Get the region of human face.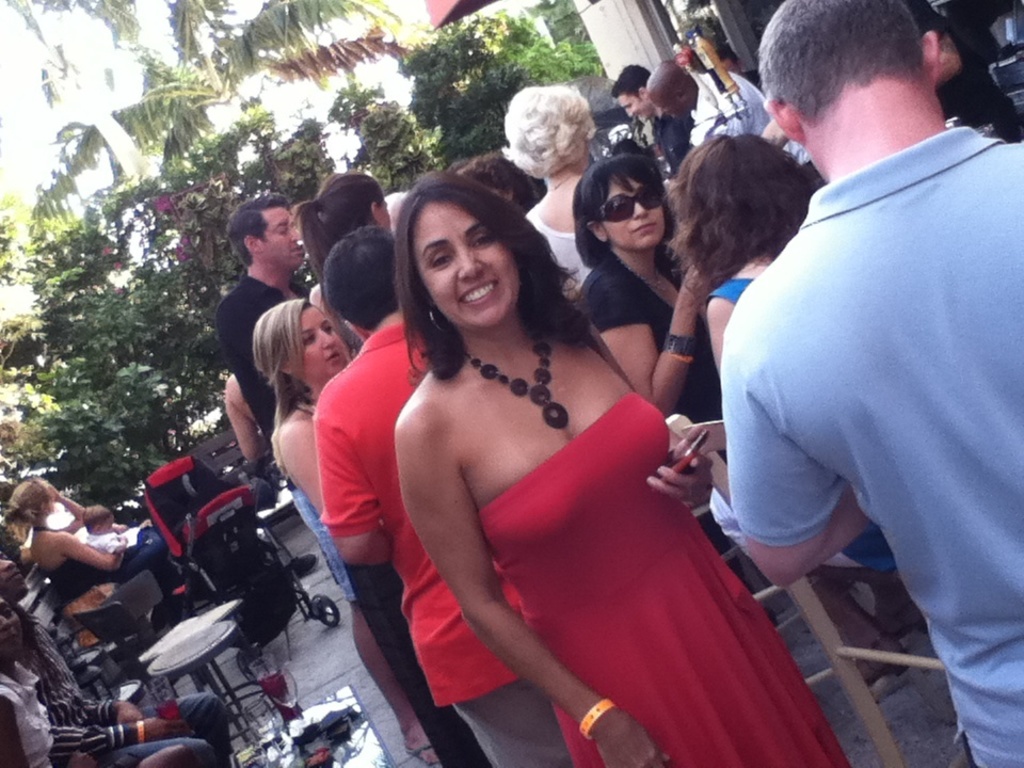
[x1=293, y1=302, x2=347, y2=381].
